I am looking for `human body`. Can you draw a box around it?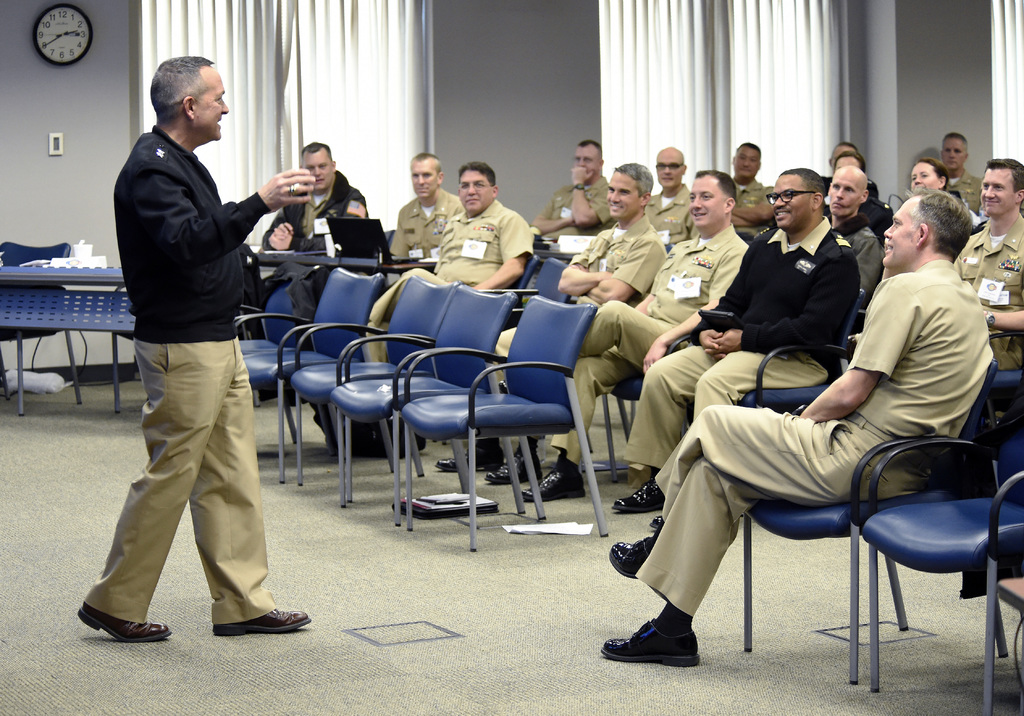
Sure, the bounding box is 613:170:857:512.
